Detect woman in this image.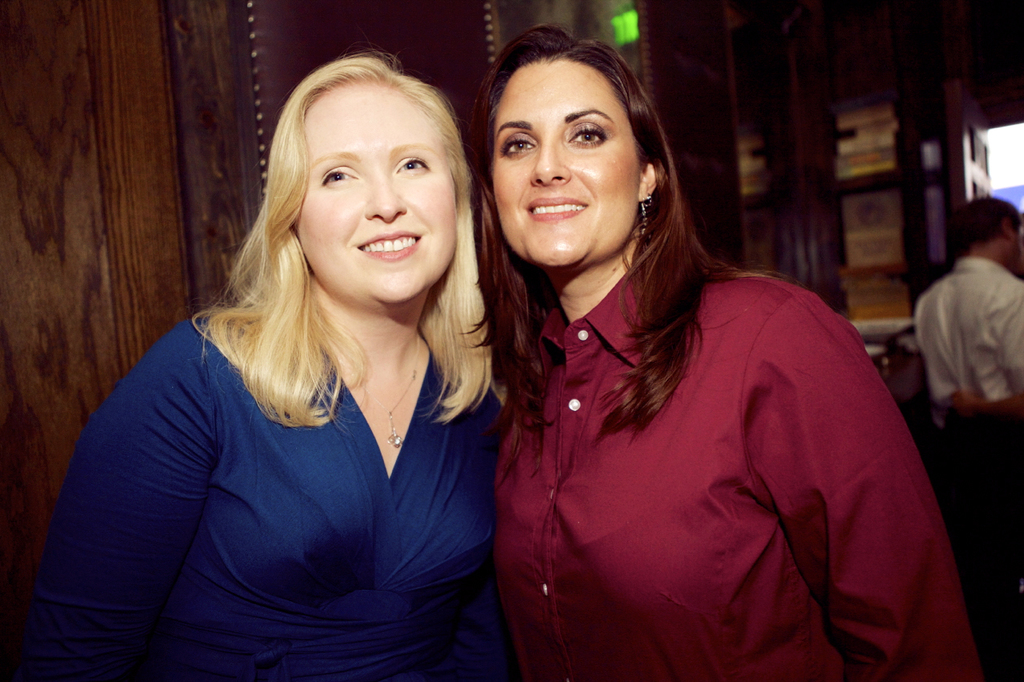
Detection: bbox=(61, 54, 553, 681).
